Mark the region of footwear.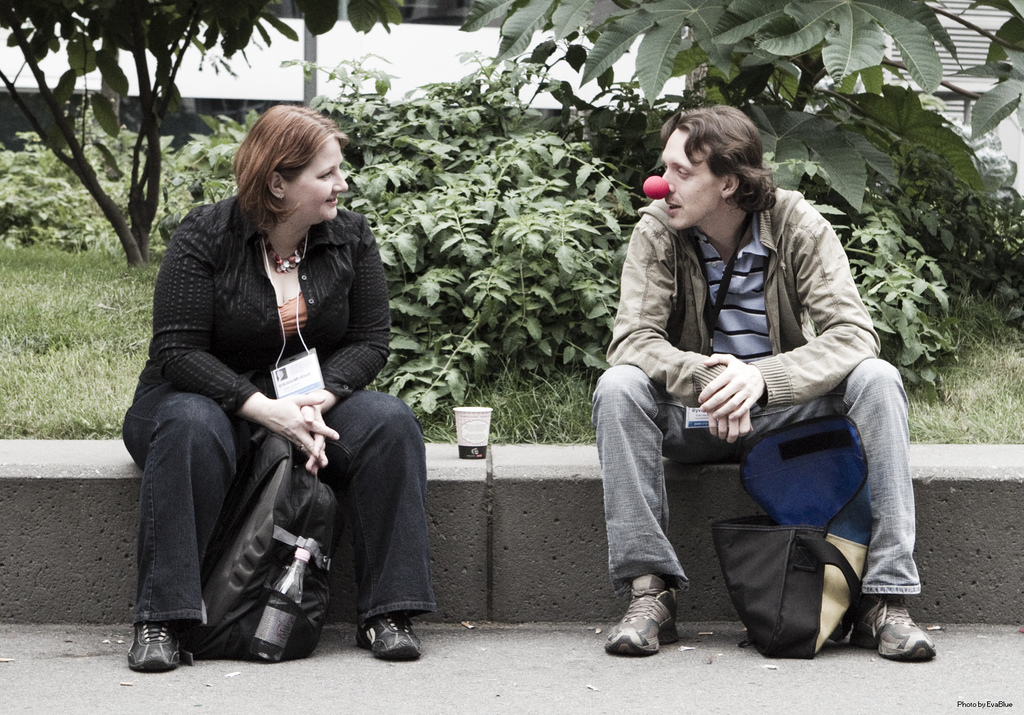
Region: 846/594/939/662.
